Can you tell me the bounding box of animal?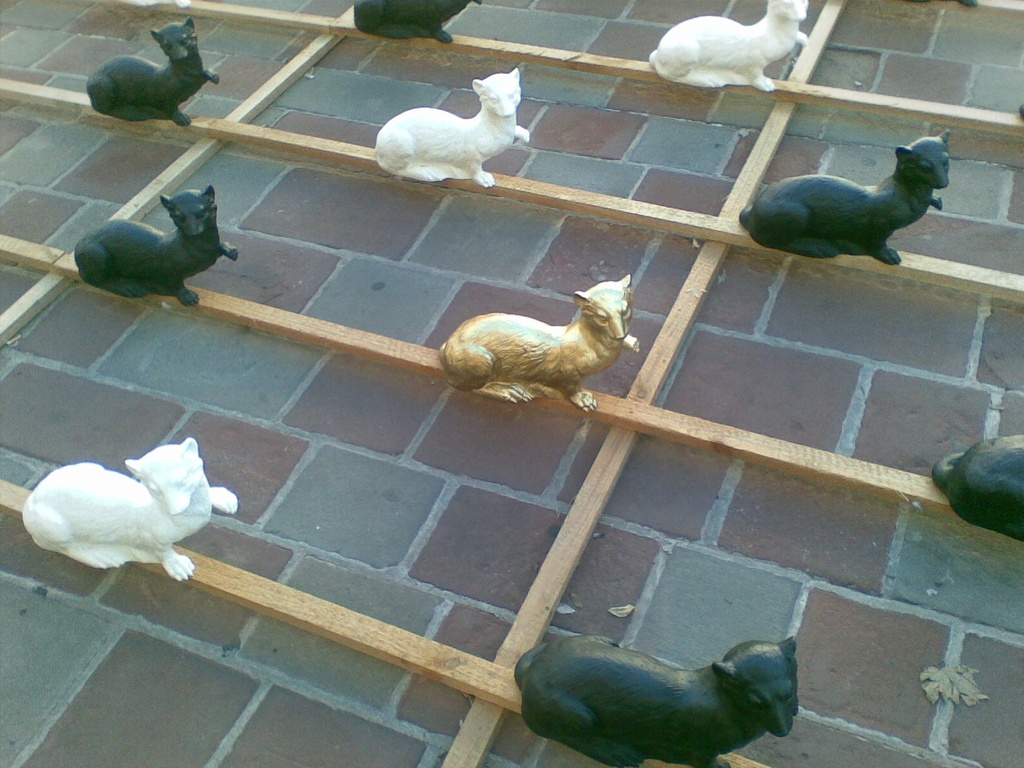
(375,72,530,188).
